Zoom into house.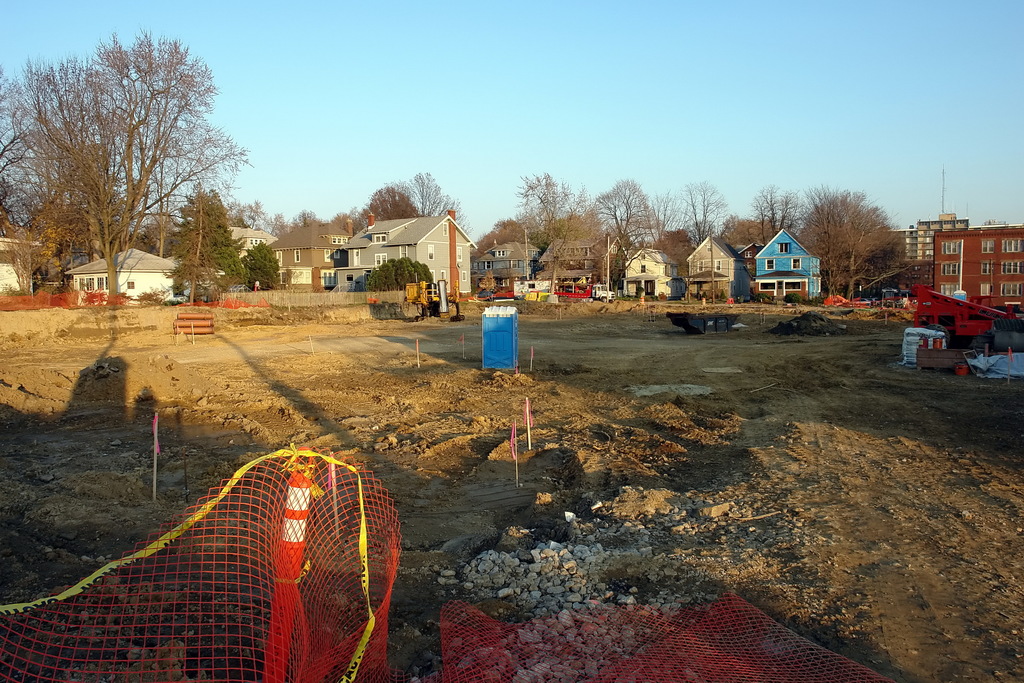
Zoom target: left=259, top=218, right=355, bottom=288.
